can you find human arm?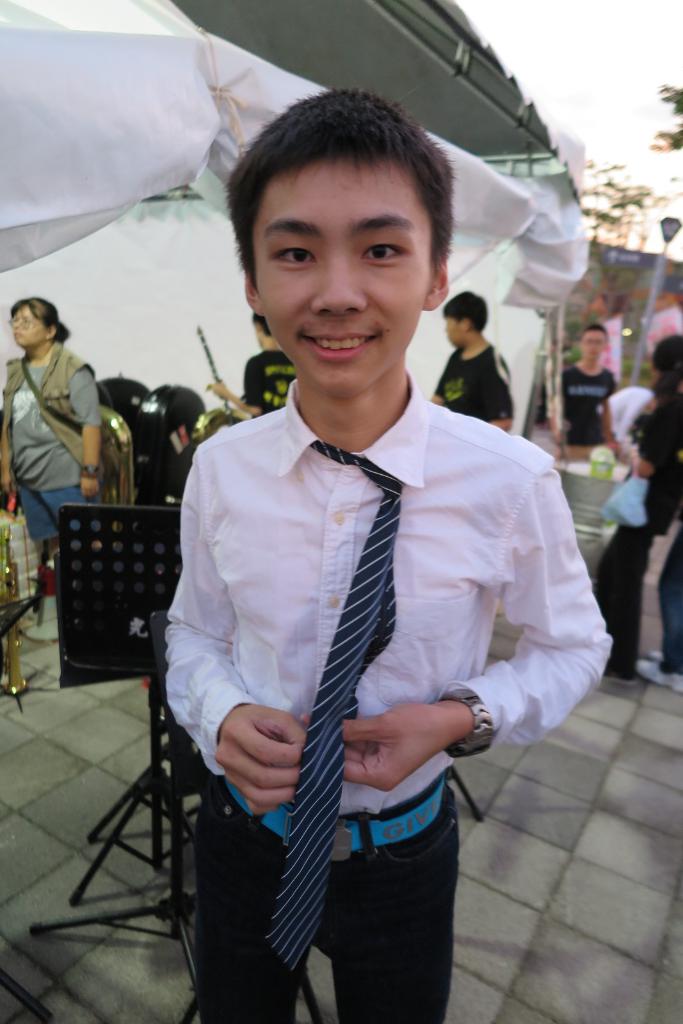
Yes, bounding box: (left=596, top=390, right=661, bottom=480).
